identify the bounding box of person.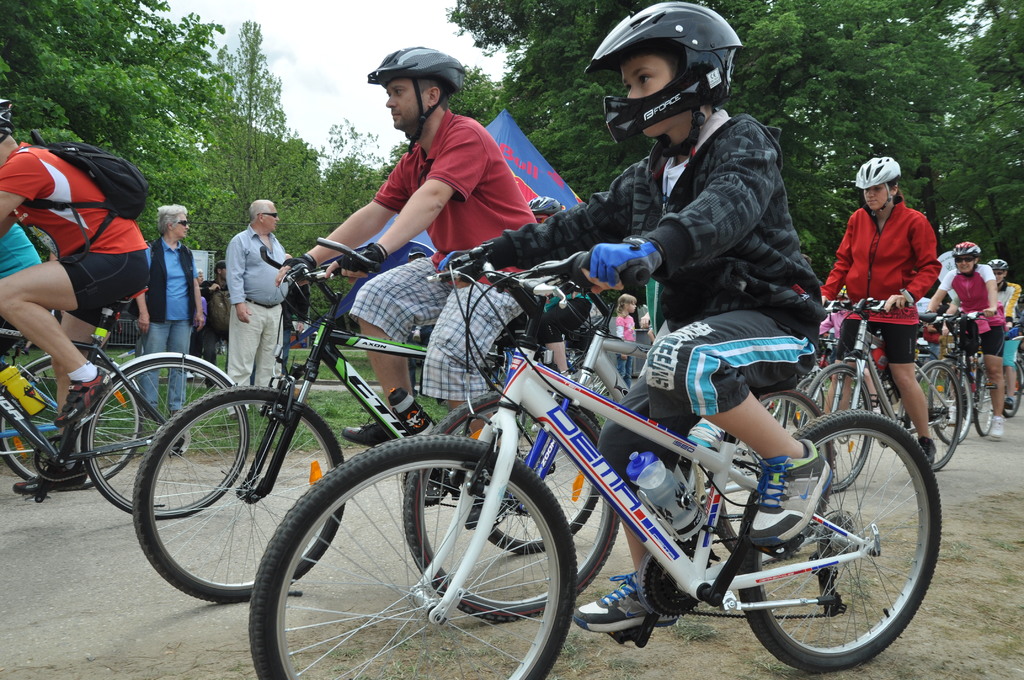
<bbox>274, 44, 543, 450</bbox>.
